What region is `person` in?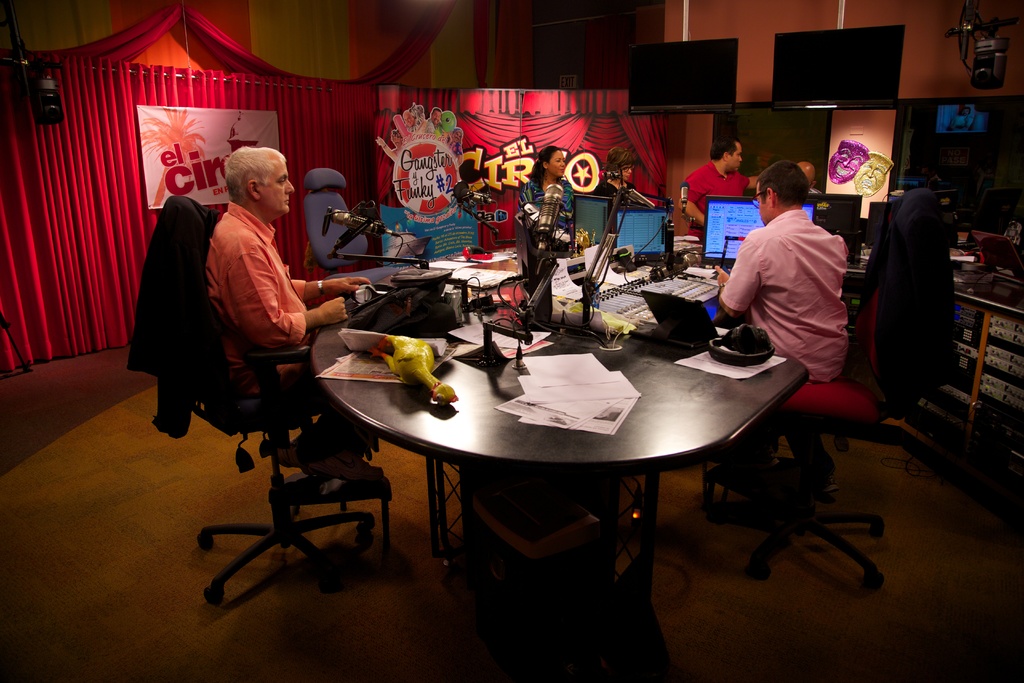
520/151/578/238.
